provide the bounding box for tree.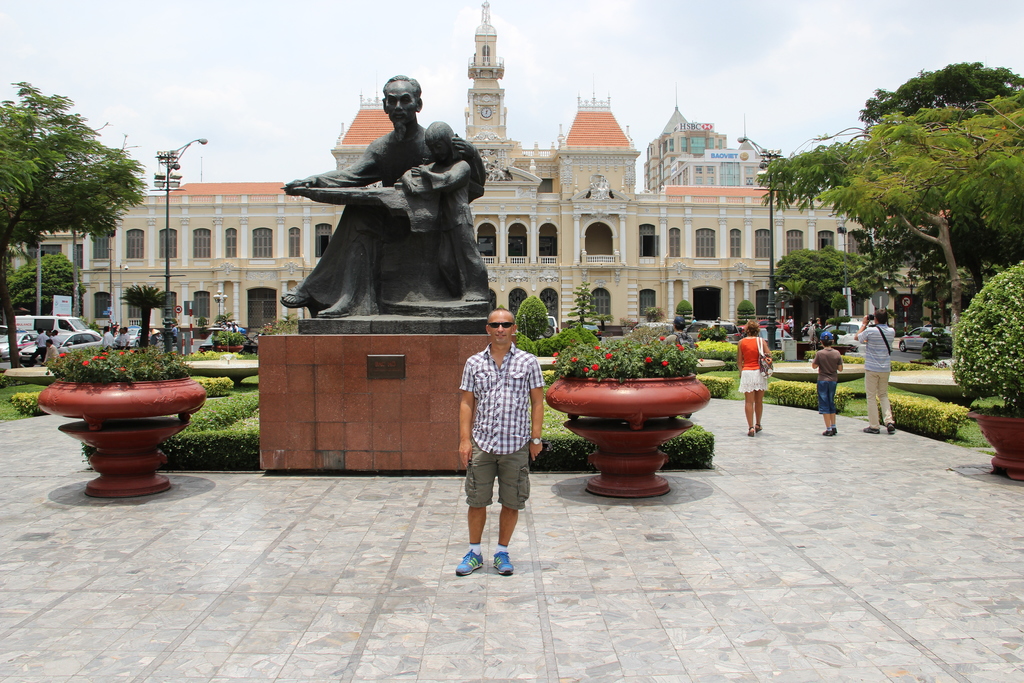
[778, 276, 811, 340].
